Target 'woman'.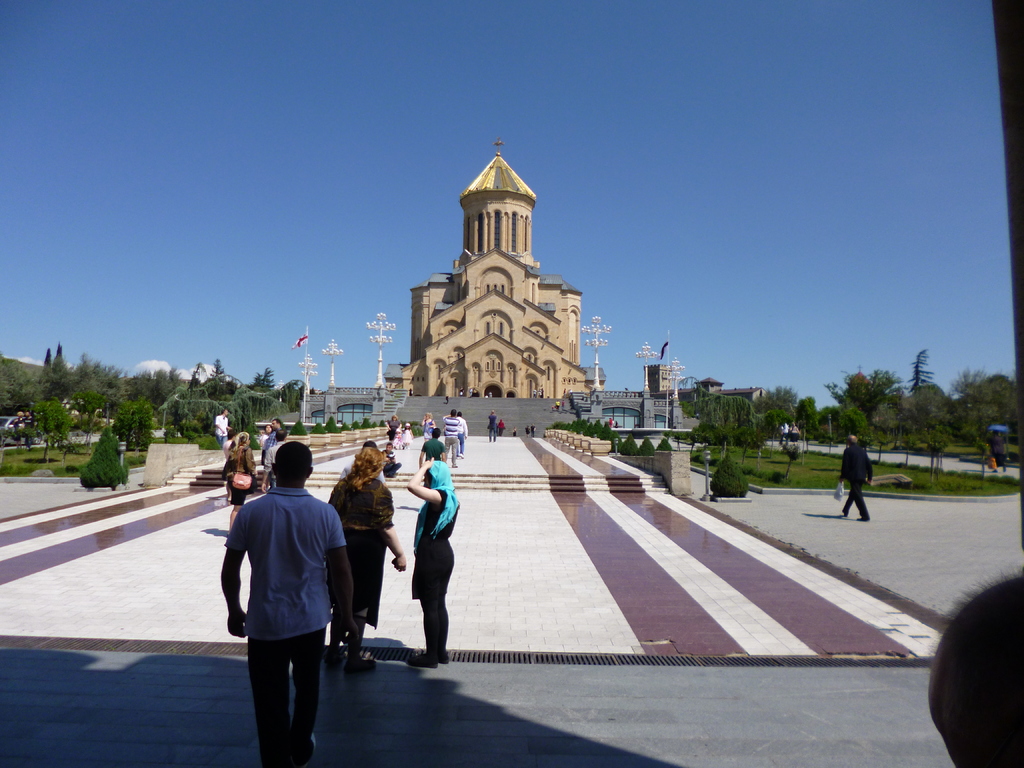
Target region: <box>488,412,499,439</box>.
